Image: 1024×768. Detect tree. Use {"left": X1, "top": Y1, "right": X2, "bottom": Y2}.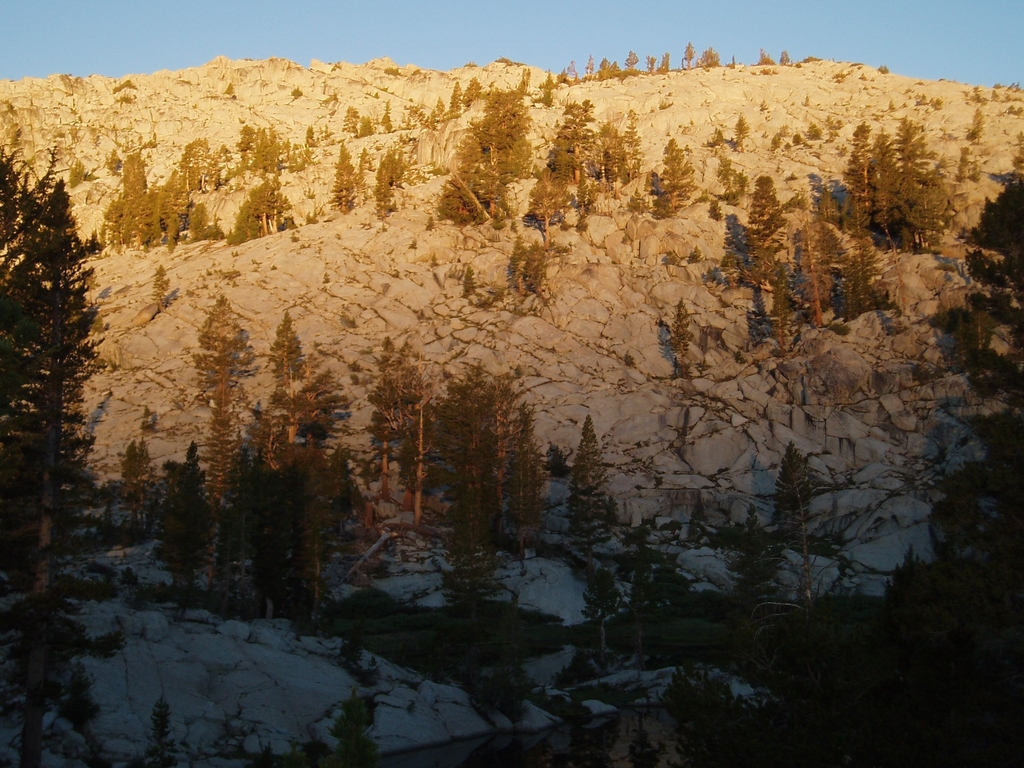
{"left": 159, "top": 447, "right": 231, "bottom": 619}.
